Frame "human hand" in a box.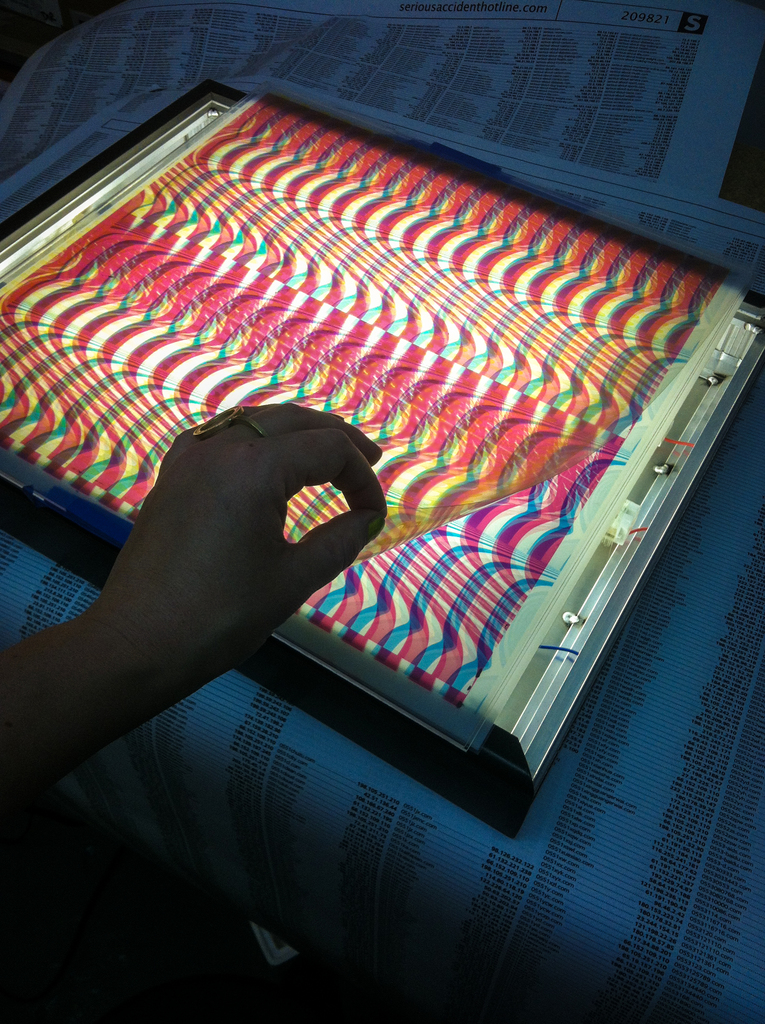
bbox=[110, 403, 391, 678].
